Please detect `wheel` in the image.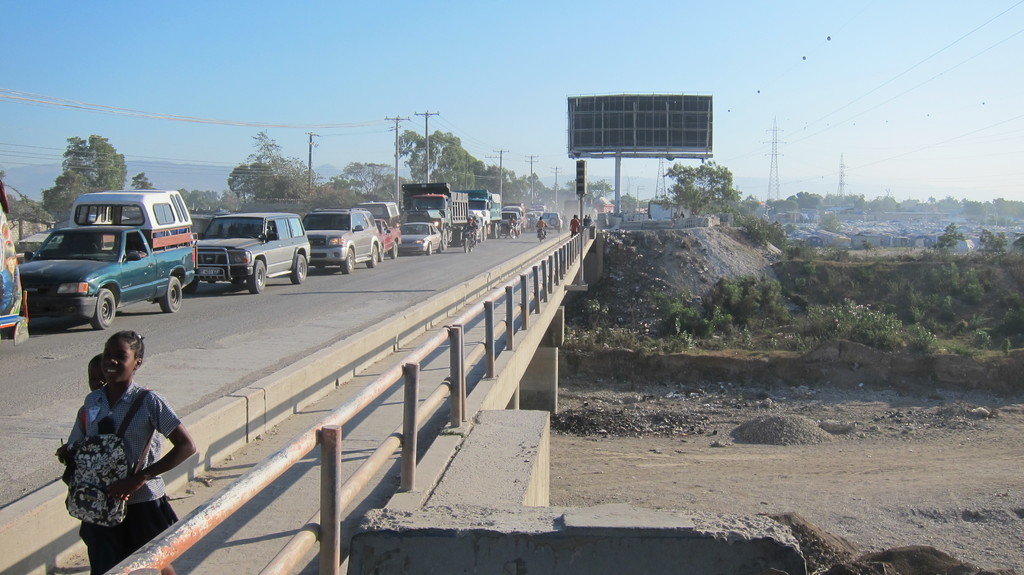
[551,218,557,226].
